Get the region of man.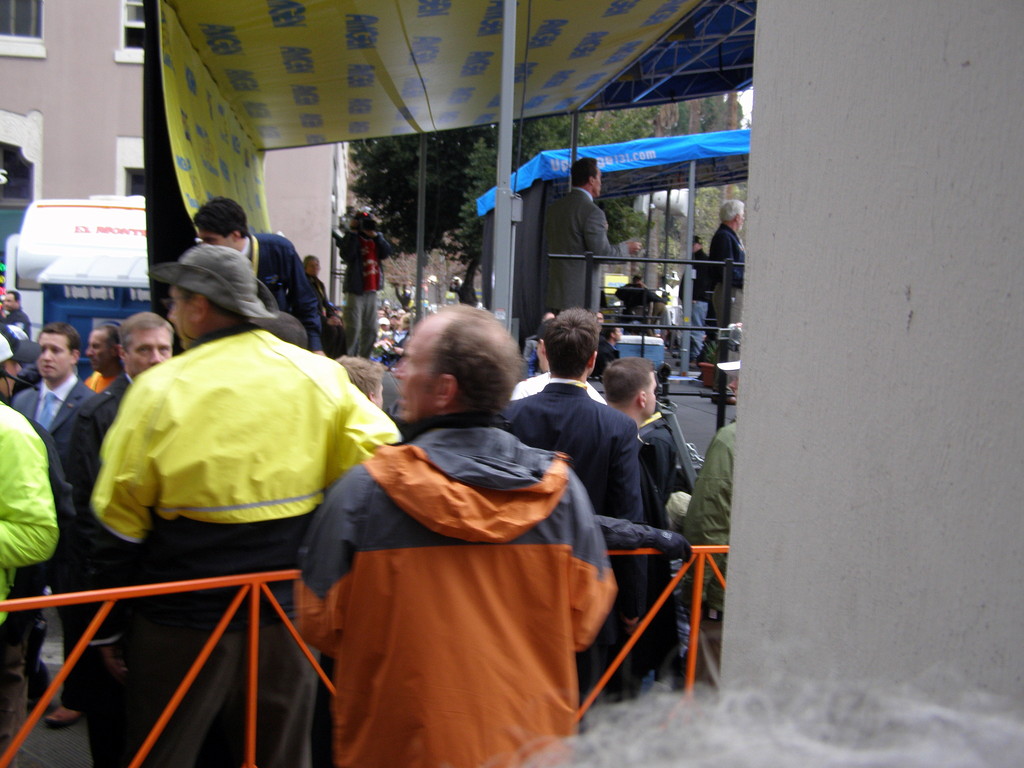
547 157 650 325.
